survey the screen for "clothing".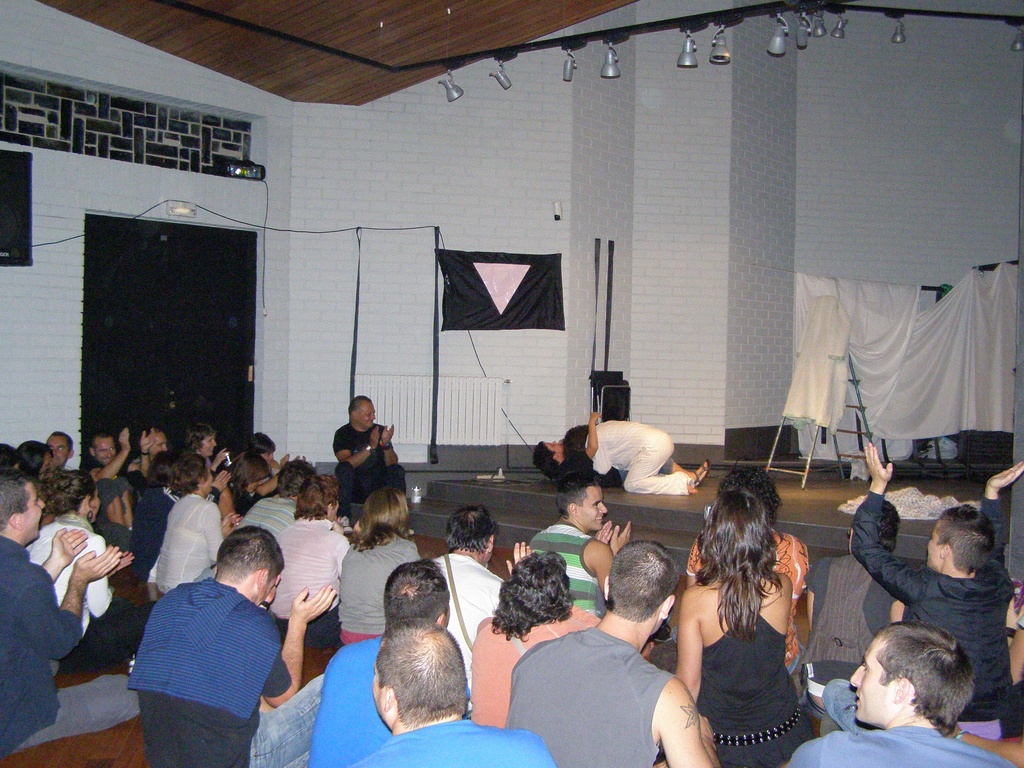
Survey found: {"x1": 509, "y1": 624, "x2": 680, "y2": 767}.
